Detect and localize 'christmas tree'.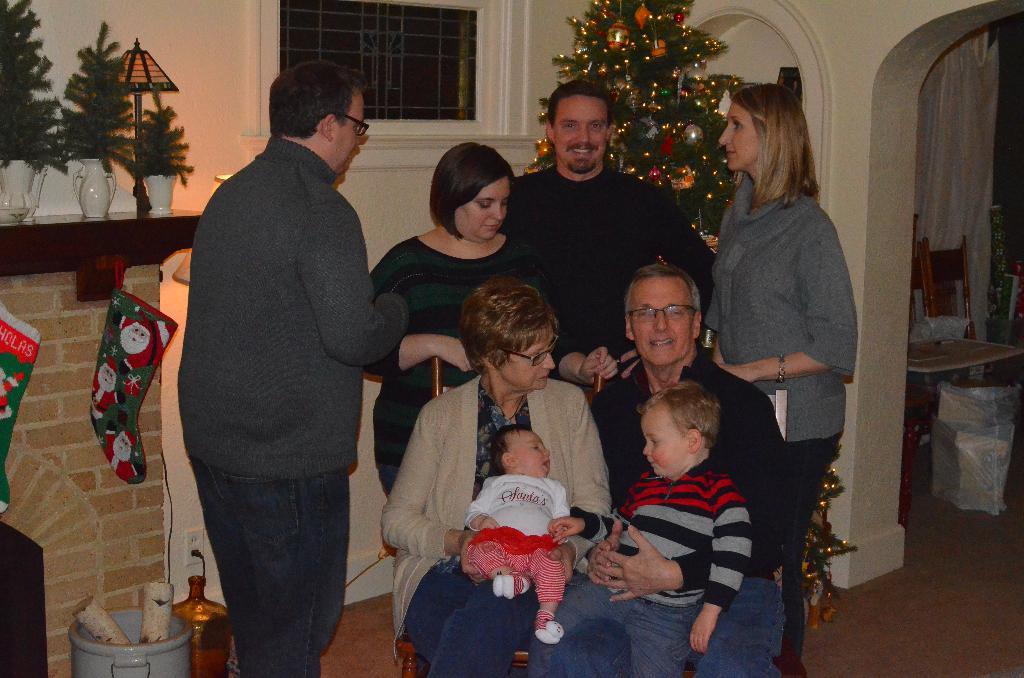
Localized at x1=515, y1=0, x2=738, y2=250.
